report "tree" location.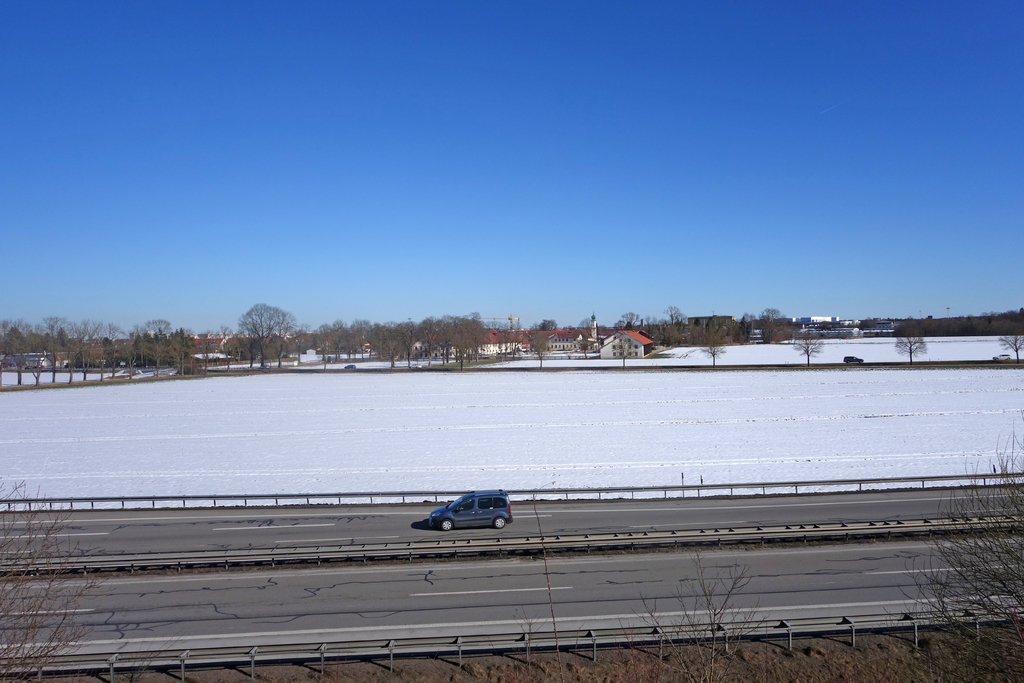
Report: bbox=[140, 336, 154, 369].
